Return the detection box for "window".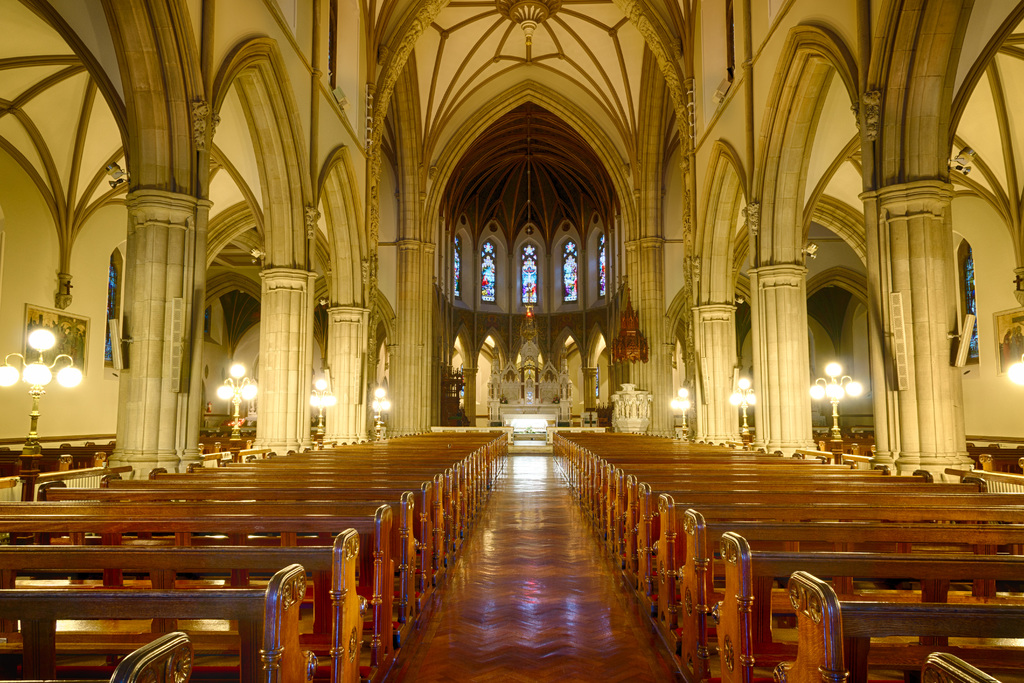
[563, 242, 576, 300].
